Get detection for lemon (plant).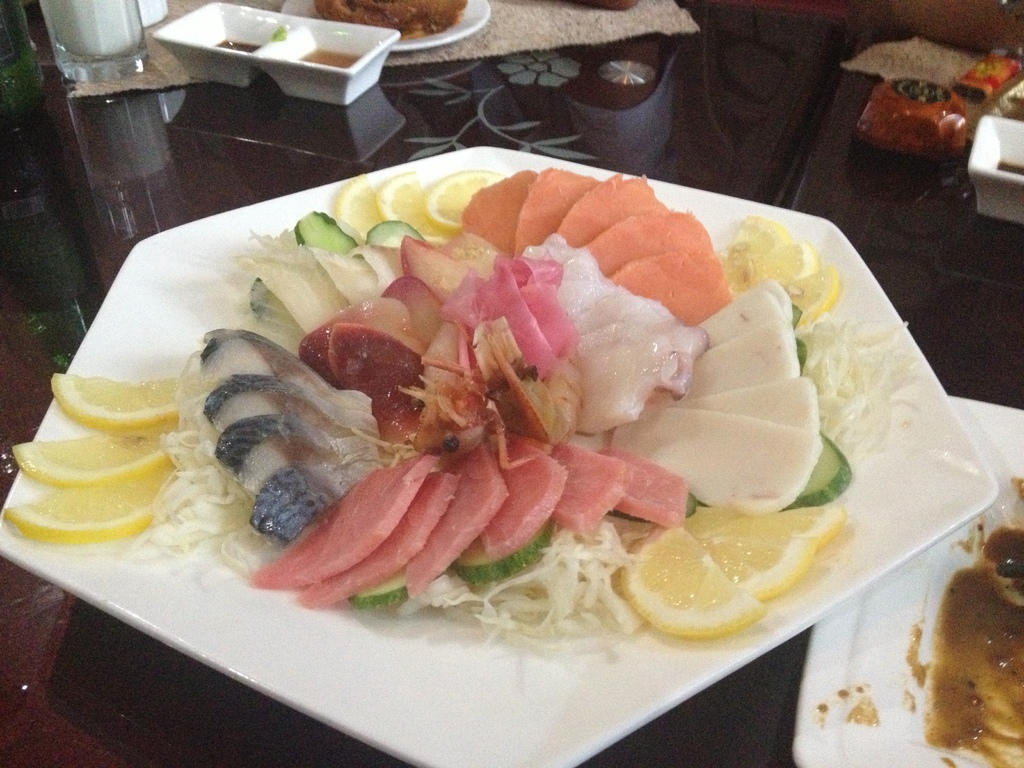
Detection: <bbox>8, 493, 164, 545</bbox>.
